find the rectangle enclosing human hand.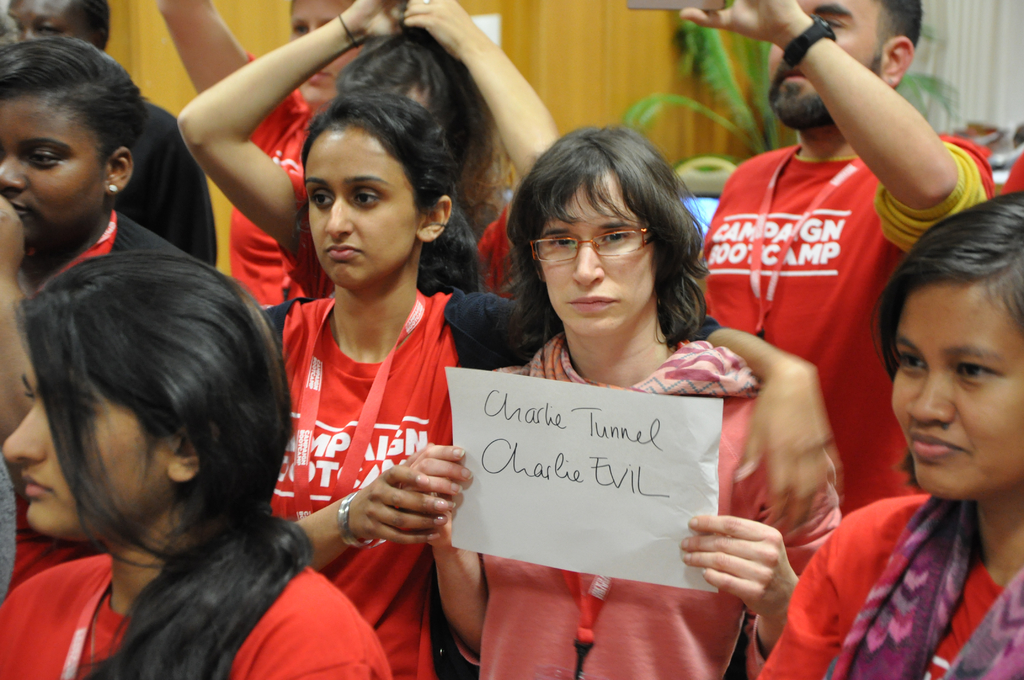
[678, 510, 797, 619].
